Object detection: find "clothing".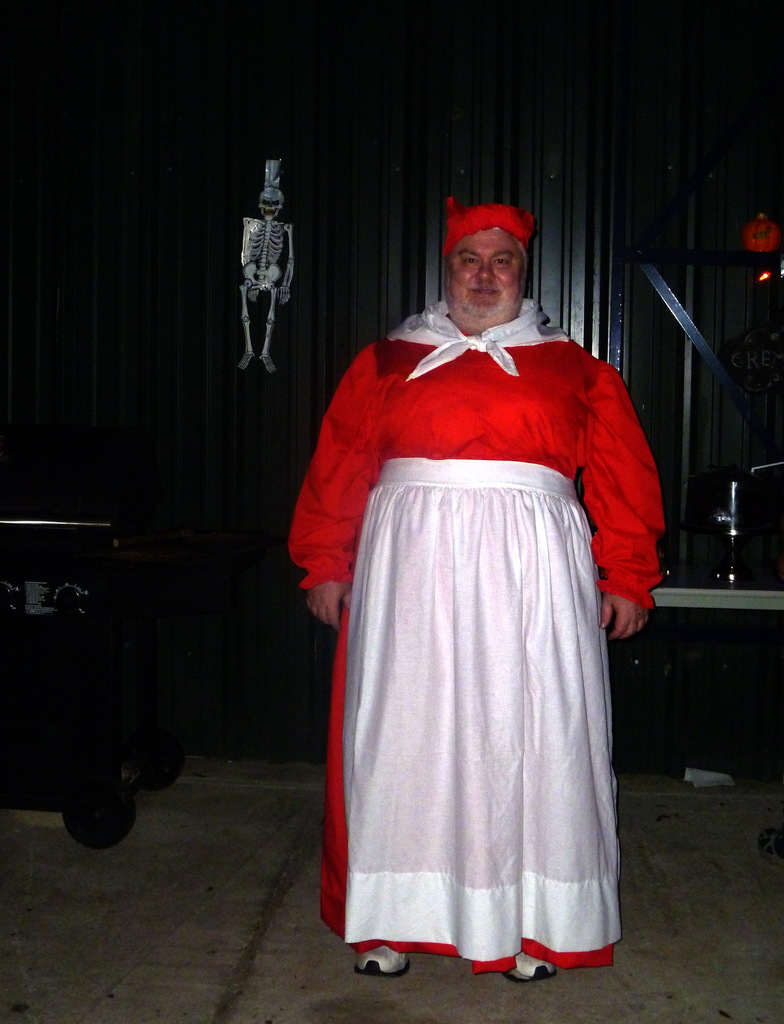
{"x1": 441, "y1": 195, "x2": 534, "y2": 279}.
